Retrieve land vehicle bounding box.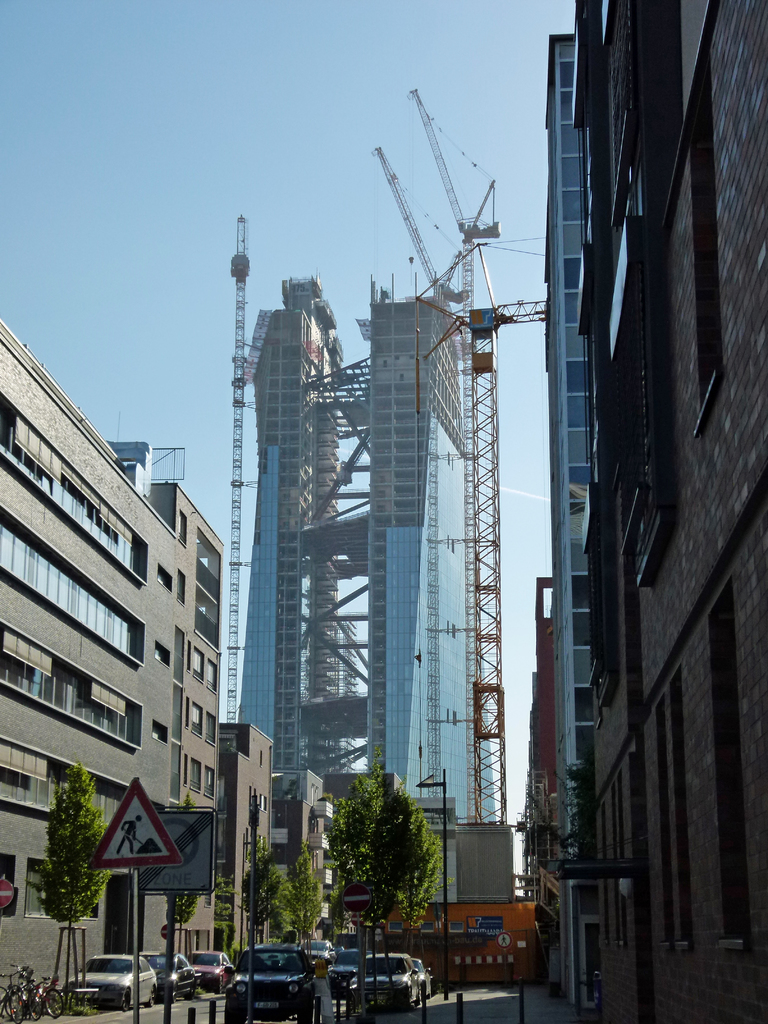
Bounding box: [223, 941, 314, 1023].
